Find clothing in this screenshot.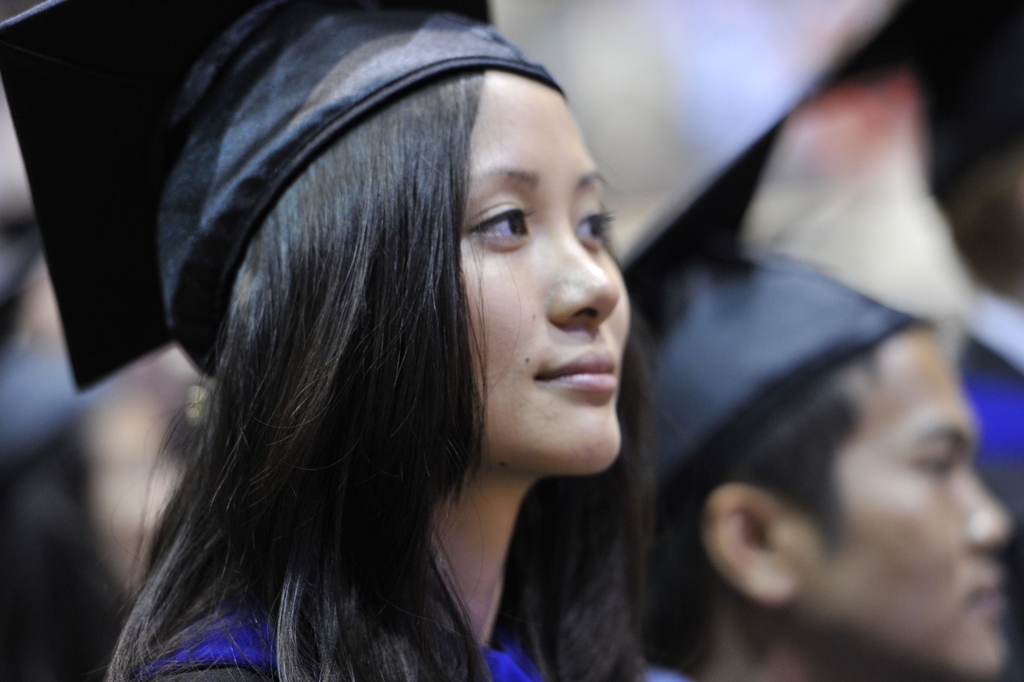
The bounding box for clothing is bbox=(960, 284, 1023, 487).
